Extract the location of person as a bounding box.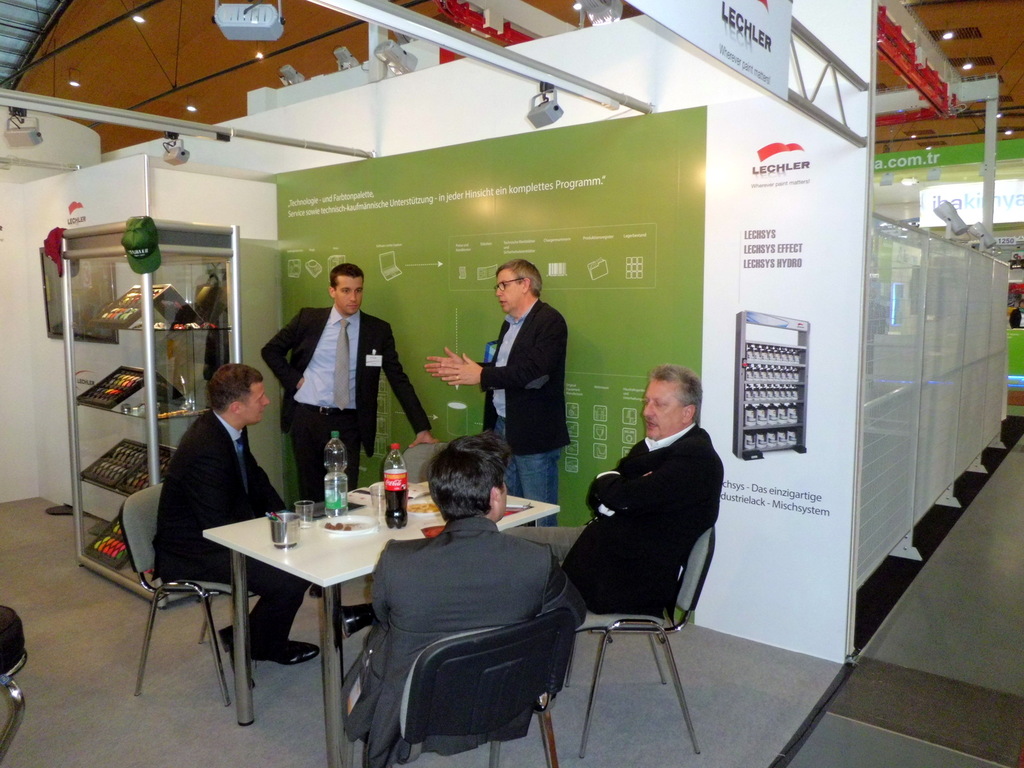
Rect(263, 262, 429, 597).
